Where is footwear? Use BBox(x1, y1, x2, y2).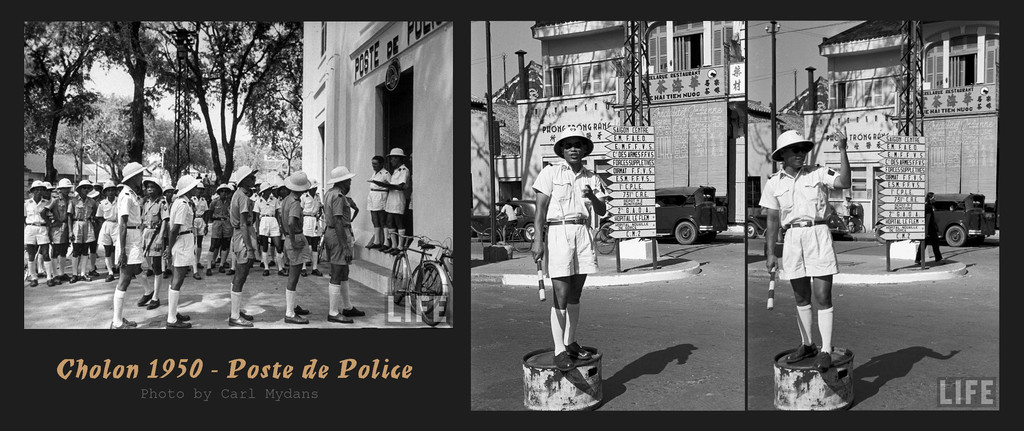
BBox(55, 272, 68, 284).
